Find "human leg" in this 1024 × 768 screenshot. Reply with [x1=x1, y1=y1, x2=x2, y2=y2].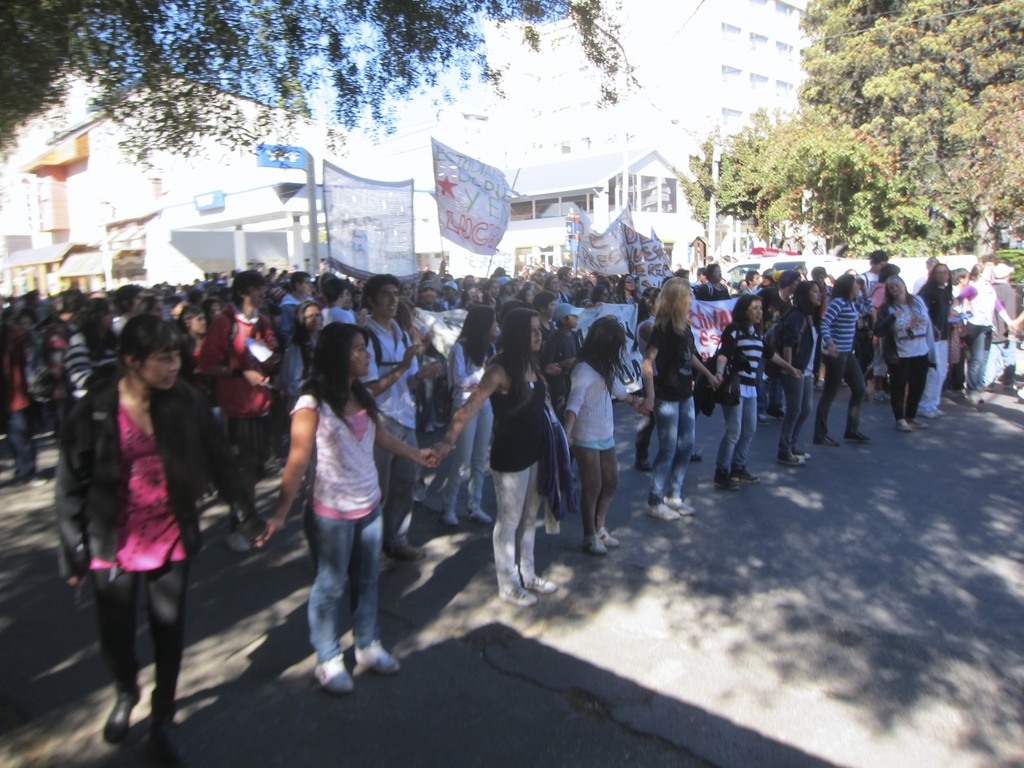
[x1=798, y1=368, x2=813, y2=456].
